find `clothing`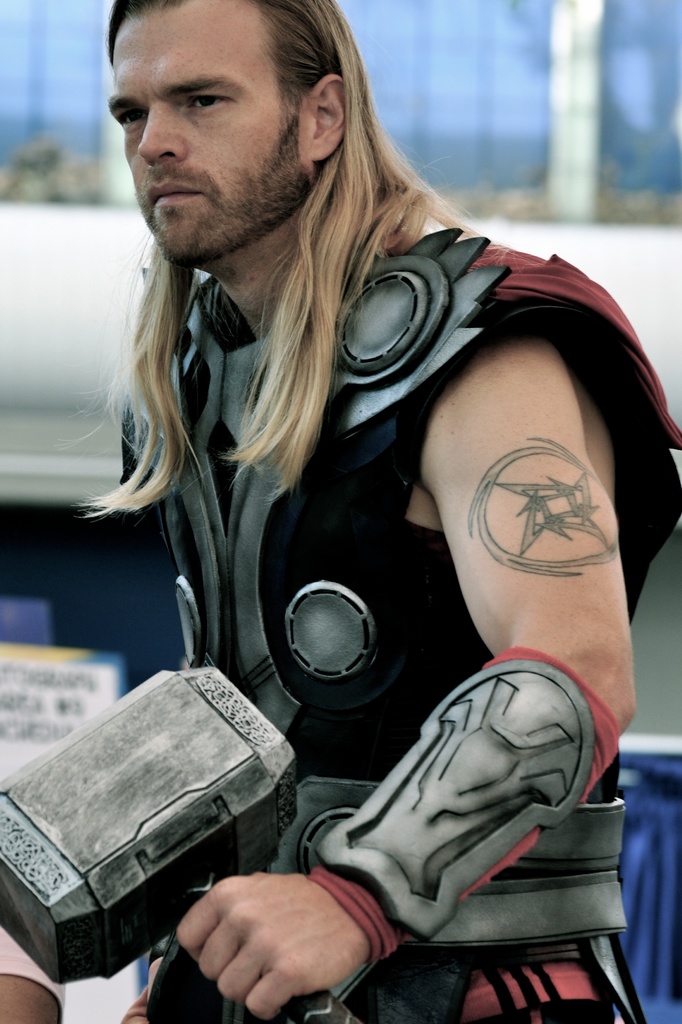
(x1=0, y1=913, x2=68, y2=1023)
